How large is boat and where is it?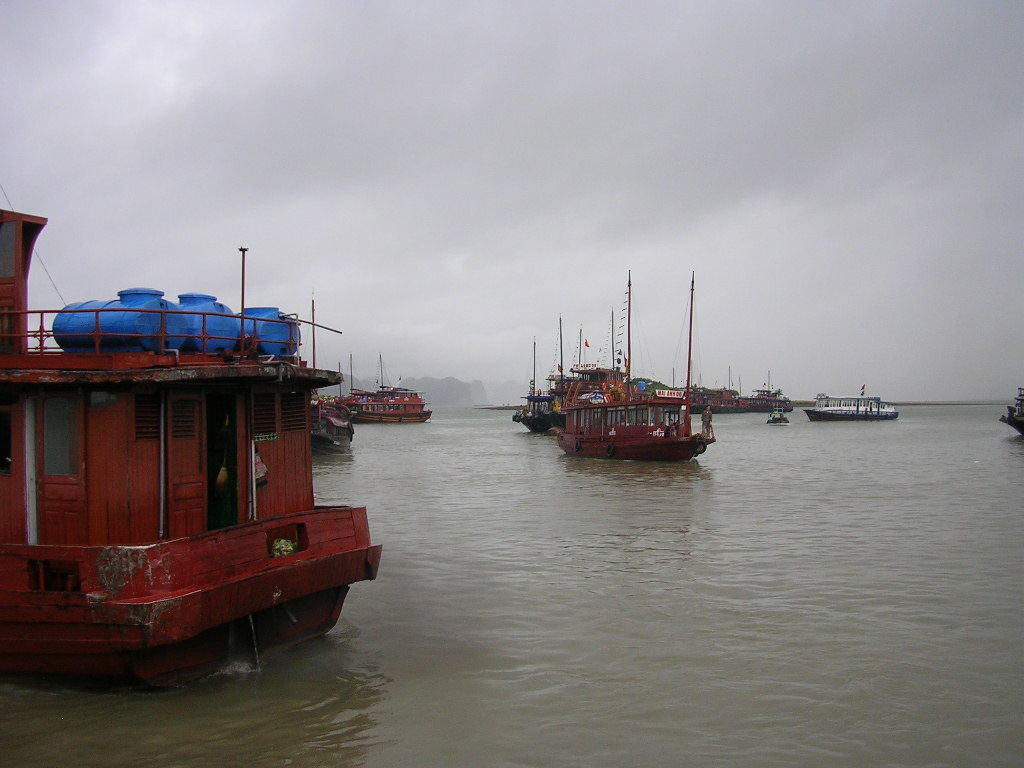
Bounding box: (347, 352, 430, 422).
